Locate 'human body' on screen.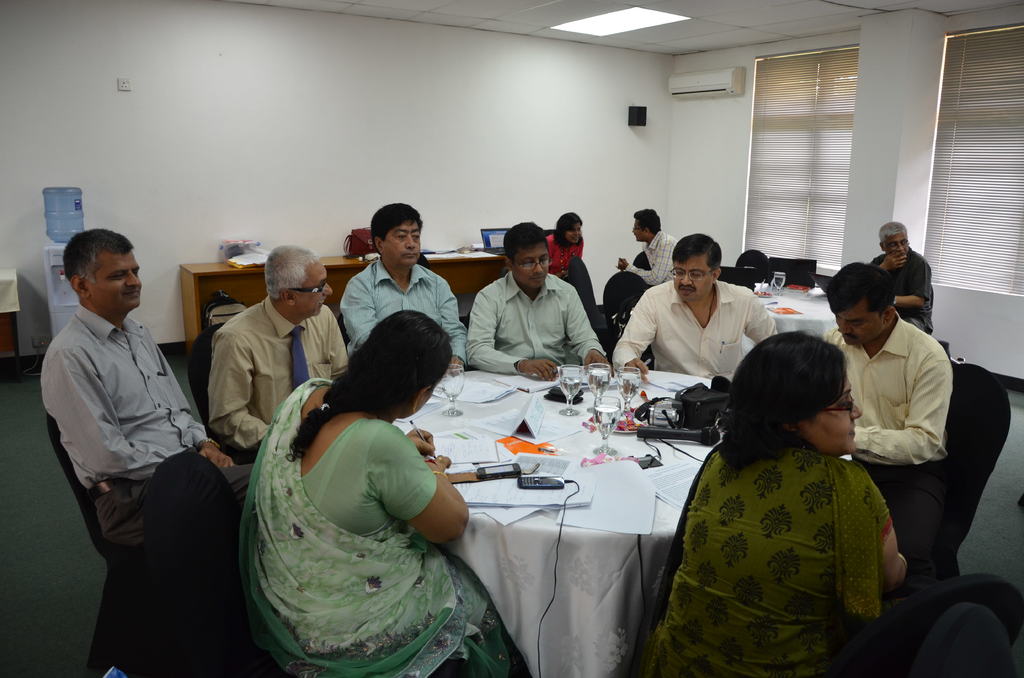
On screen at <box>645,433,908,677</box>.
